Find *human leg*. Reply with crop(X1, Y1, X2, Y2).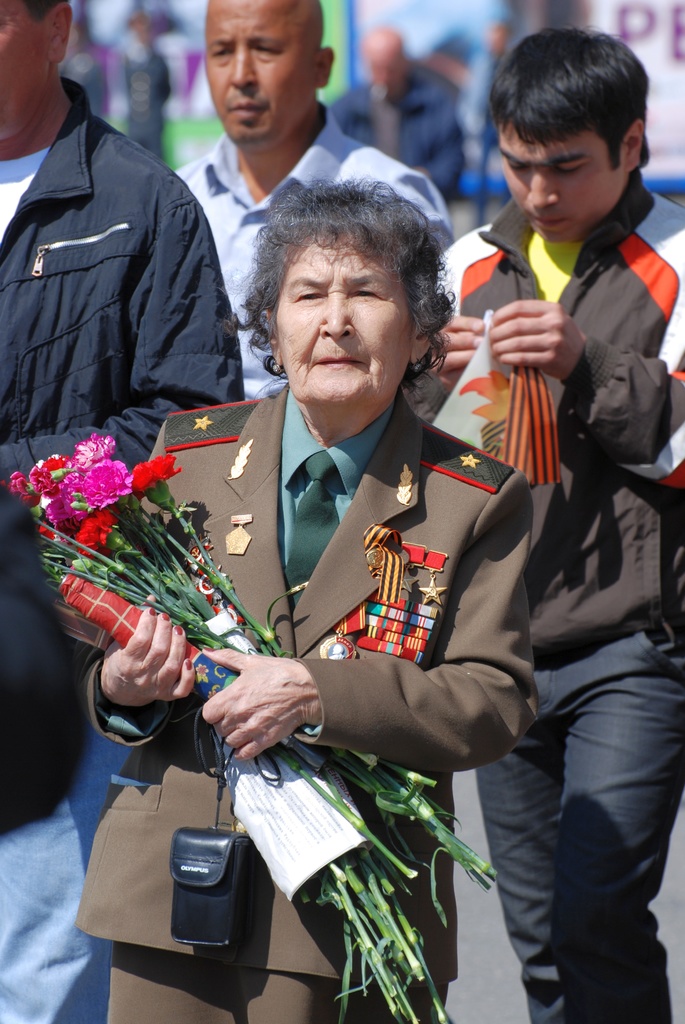
crop(549, 622, 684, 1023).
